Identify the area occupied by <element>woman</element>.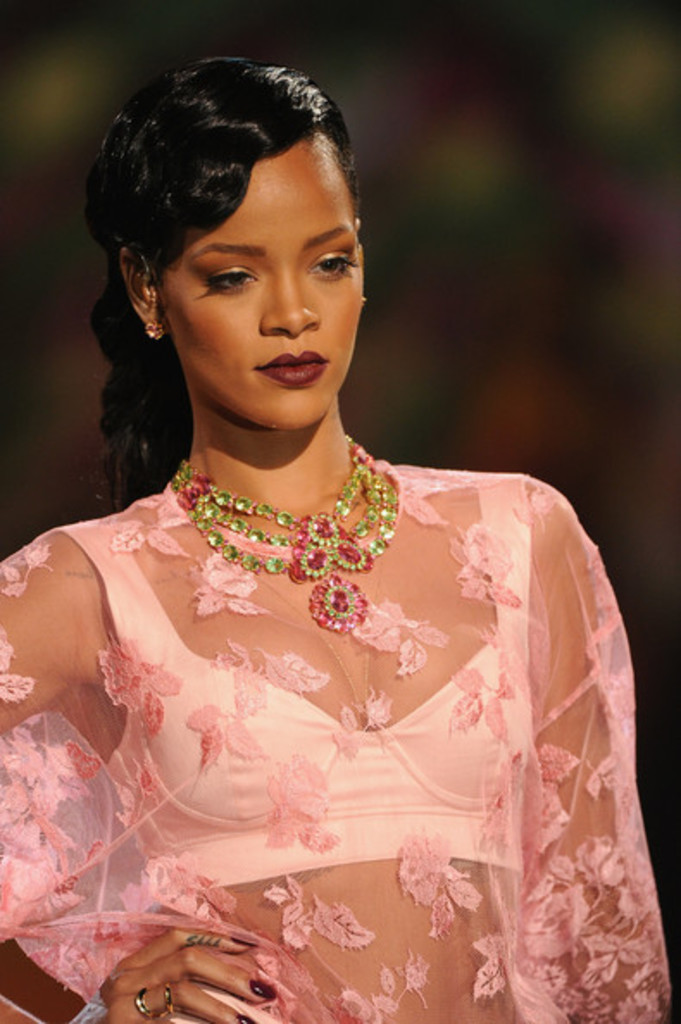
Area: {"x1": 0, "y1": 47, "x2": 676, "y2": 1022}.
